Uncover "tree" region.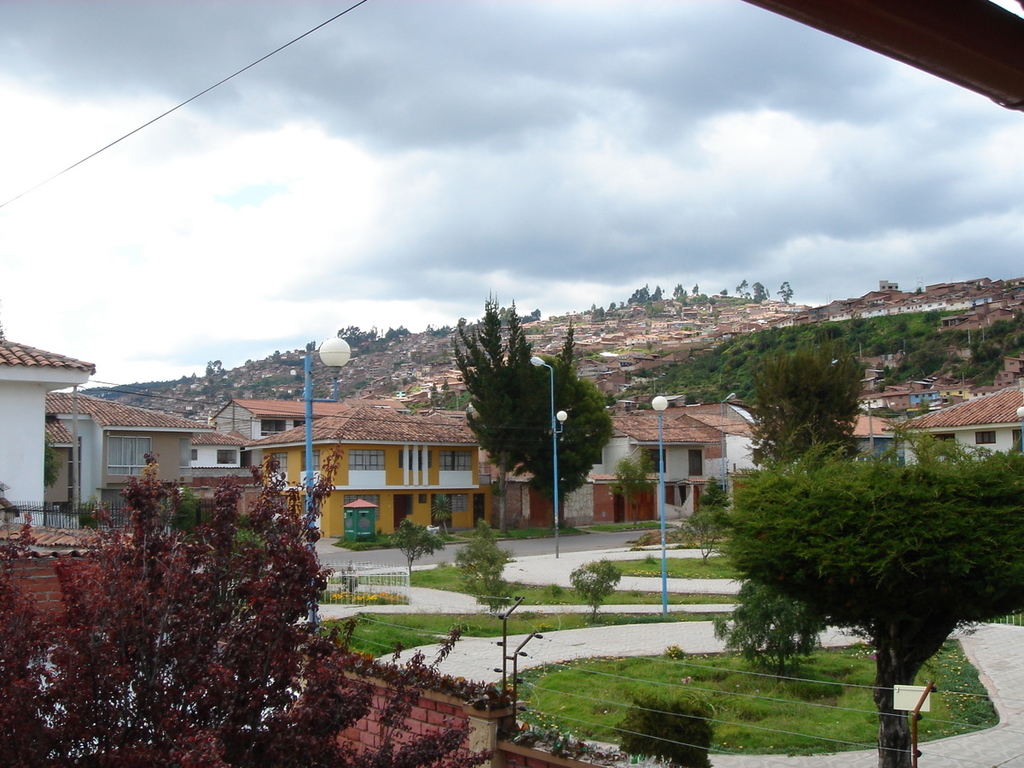
Uncovered: rect(447, 294, 546, 536).
